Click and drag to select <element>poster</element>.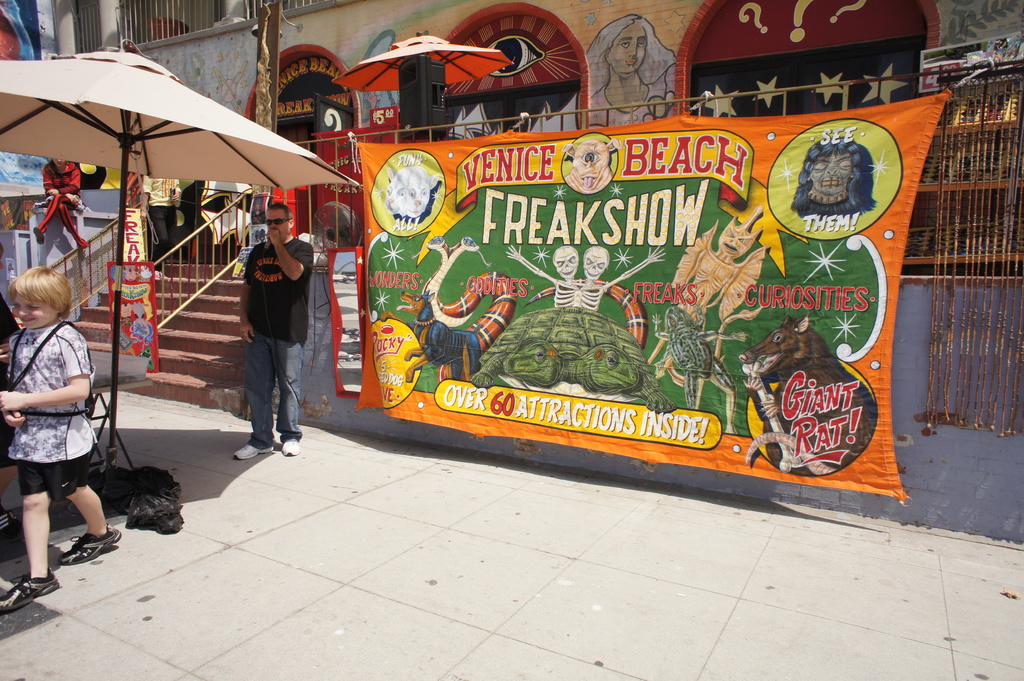
Selection: 356 89 957 499.
